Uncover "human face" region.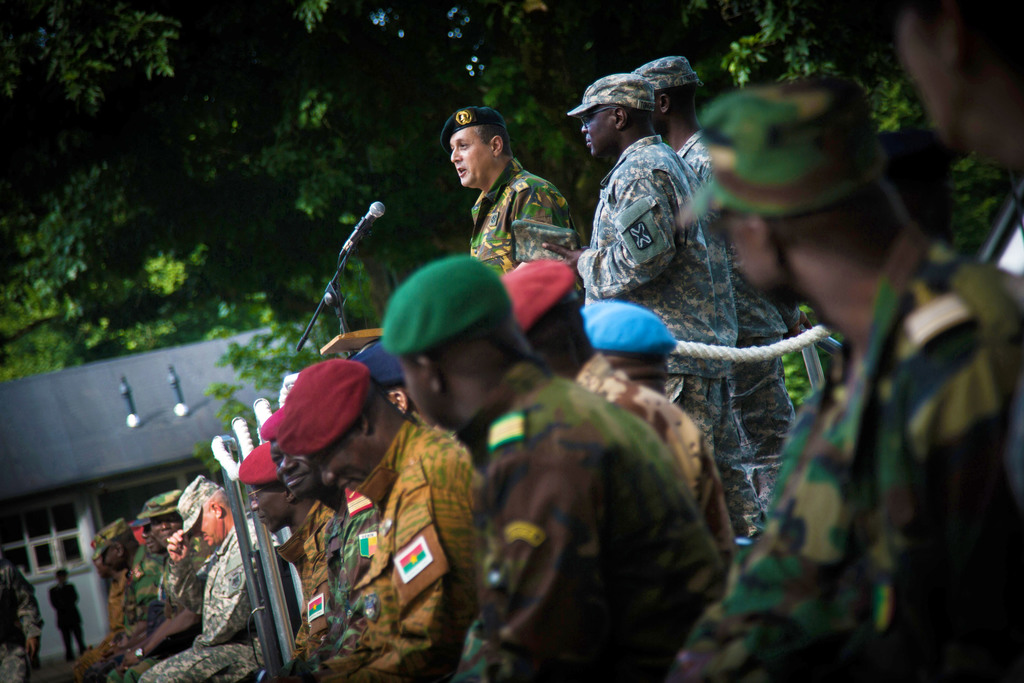
Uncovered: (x1=579, y1=108, x2=614, y2=151).
